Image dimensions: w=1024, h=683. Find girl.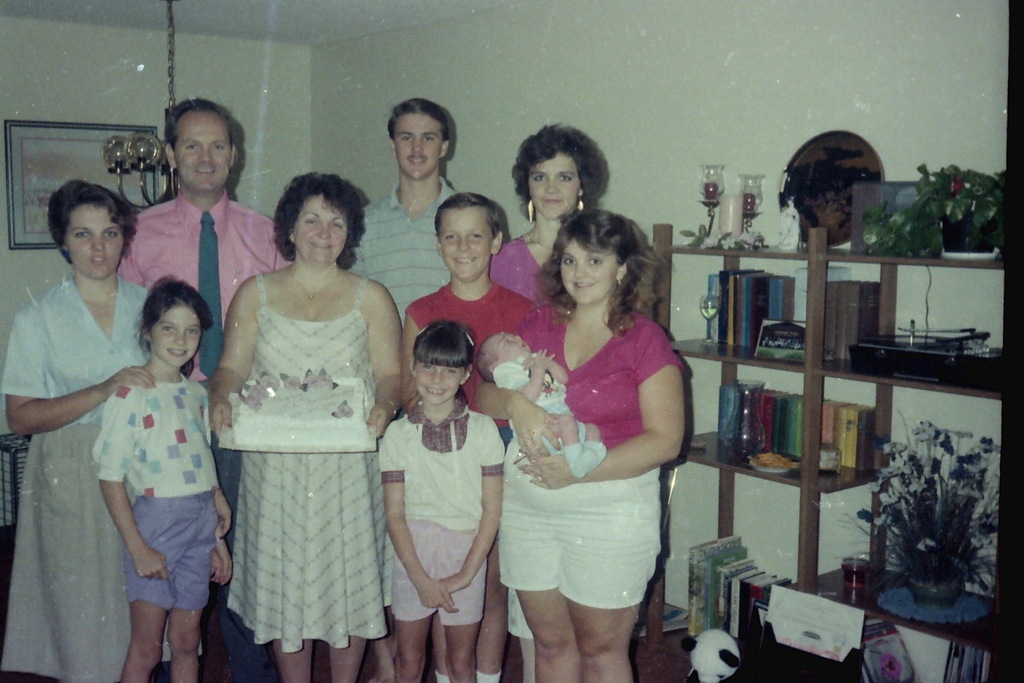
{"x1": 93, "y1": 283, "x2": 229, "y2": 682}.
